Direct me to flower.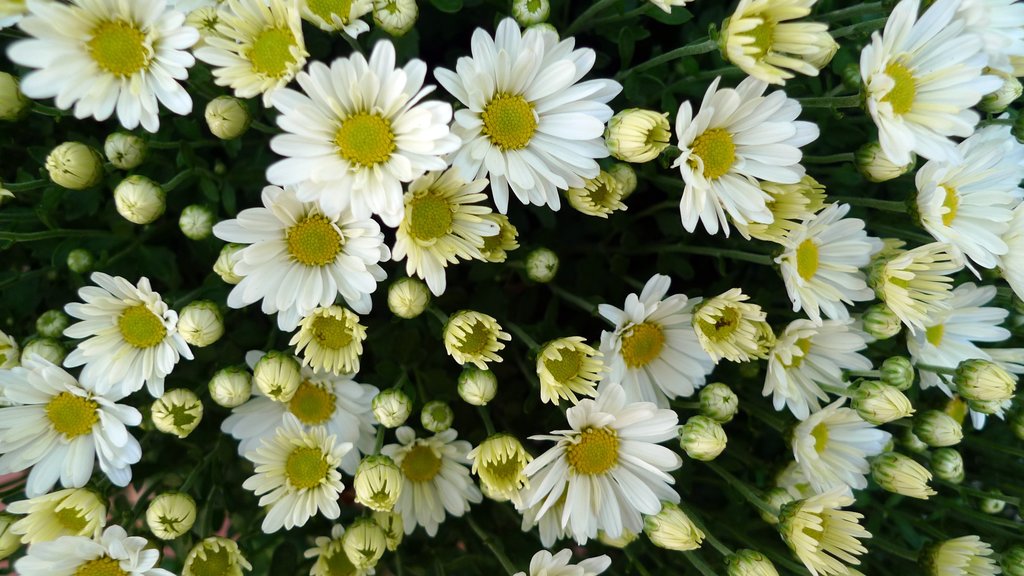
Direction: <box>61,272,193,397</box>.
